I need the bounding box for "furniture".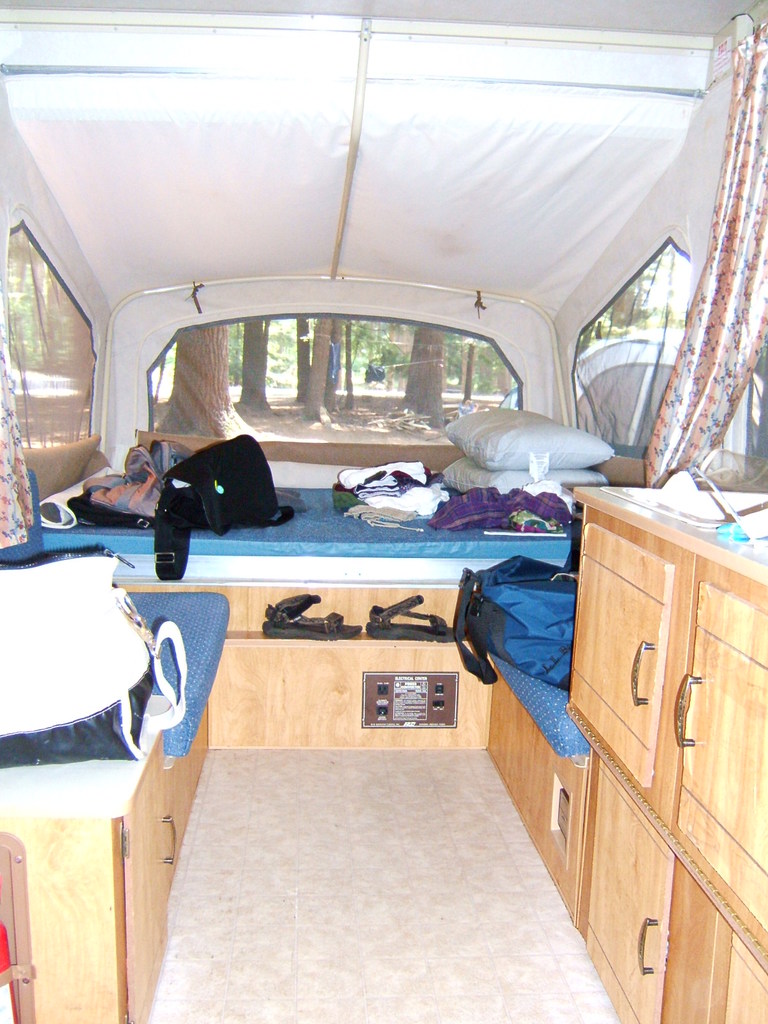
Here it is: Rect(0, 484, 767, 1023).
